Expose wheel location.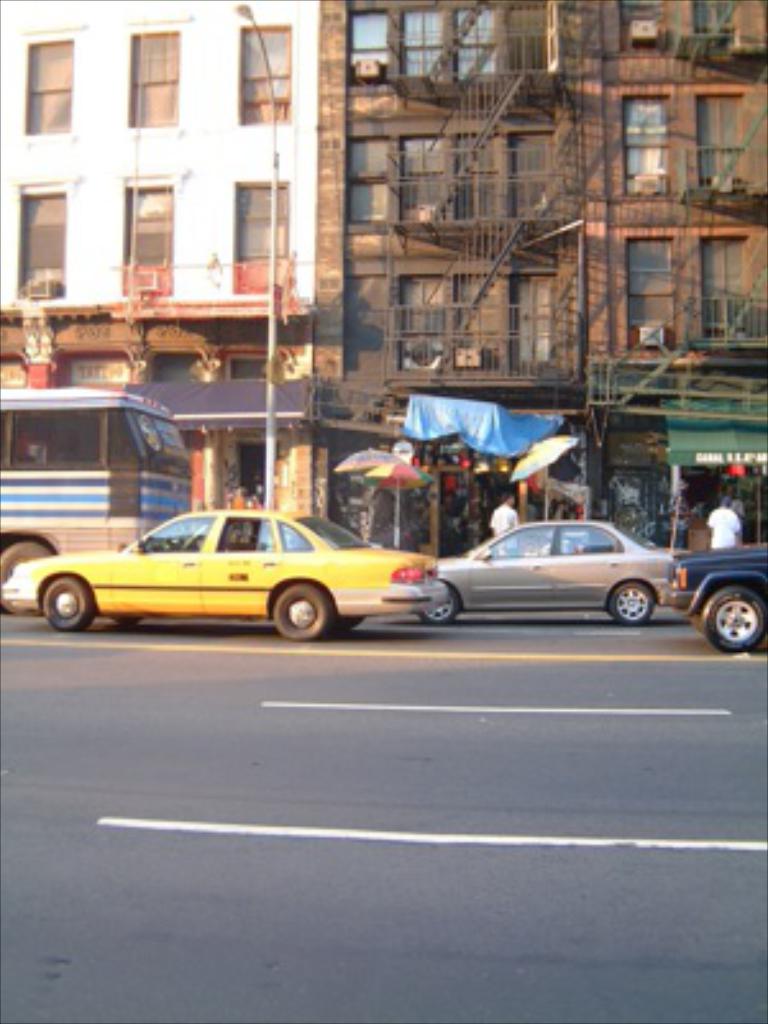
Exposed at 338/614/364/630.
